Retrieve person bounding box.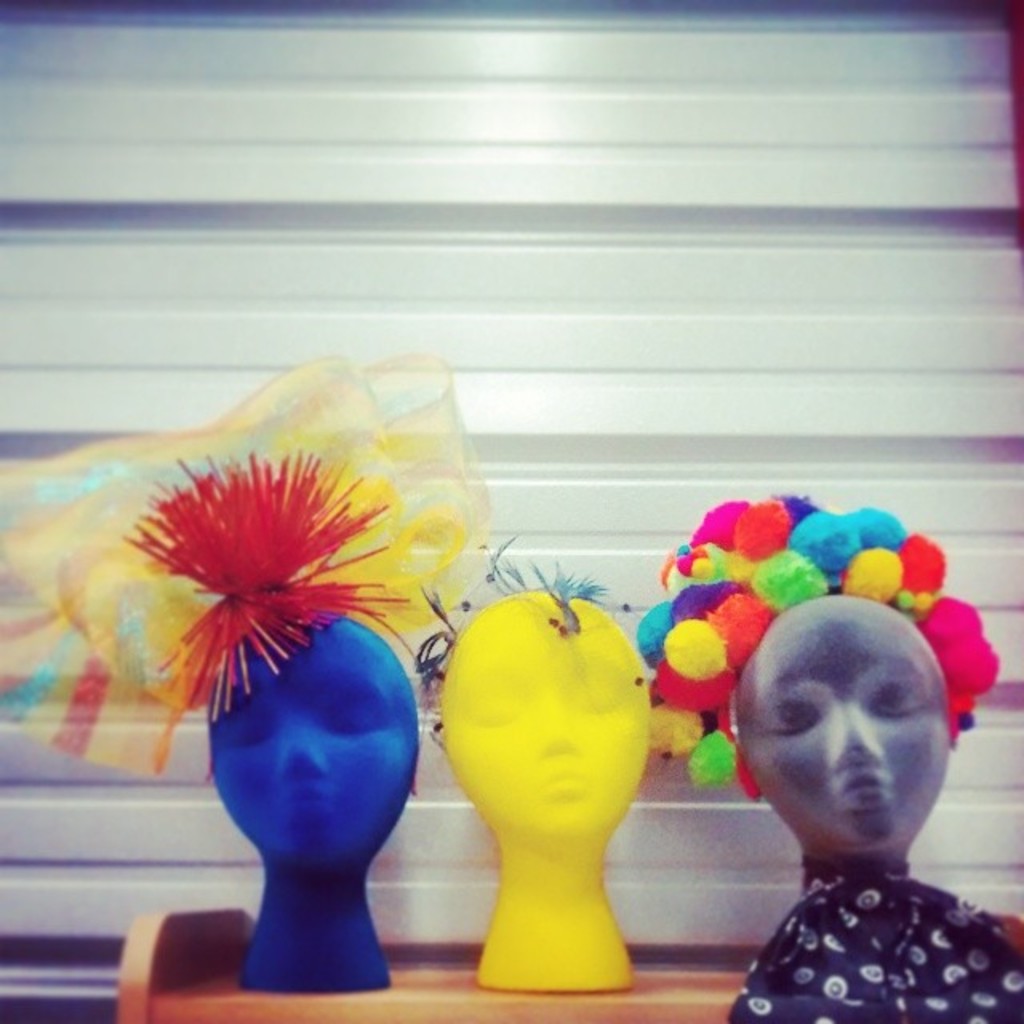
Bounding box: region(710, 592, 998, 886).
